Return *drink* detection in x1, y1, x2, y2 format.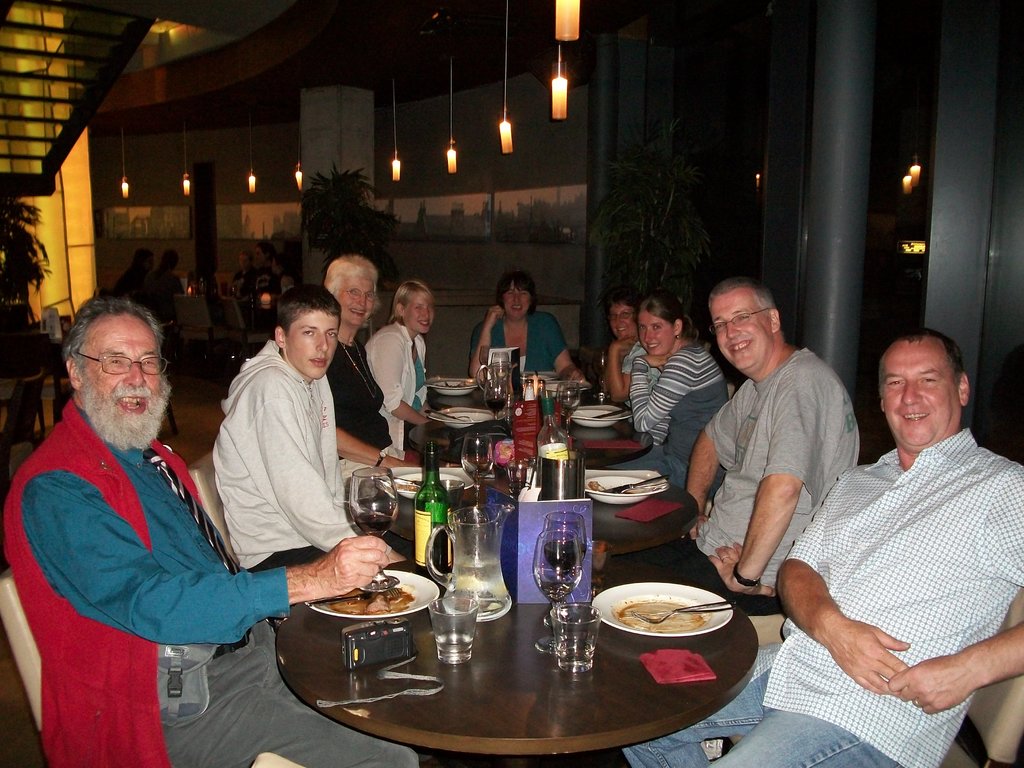
544, 540, 585, 576.
